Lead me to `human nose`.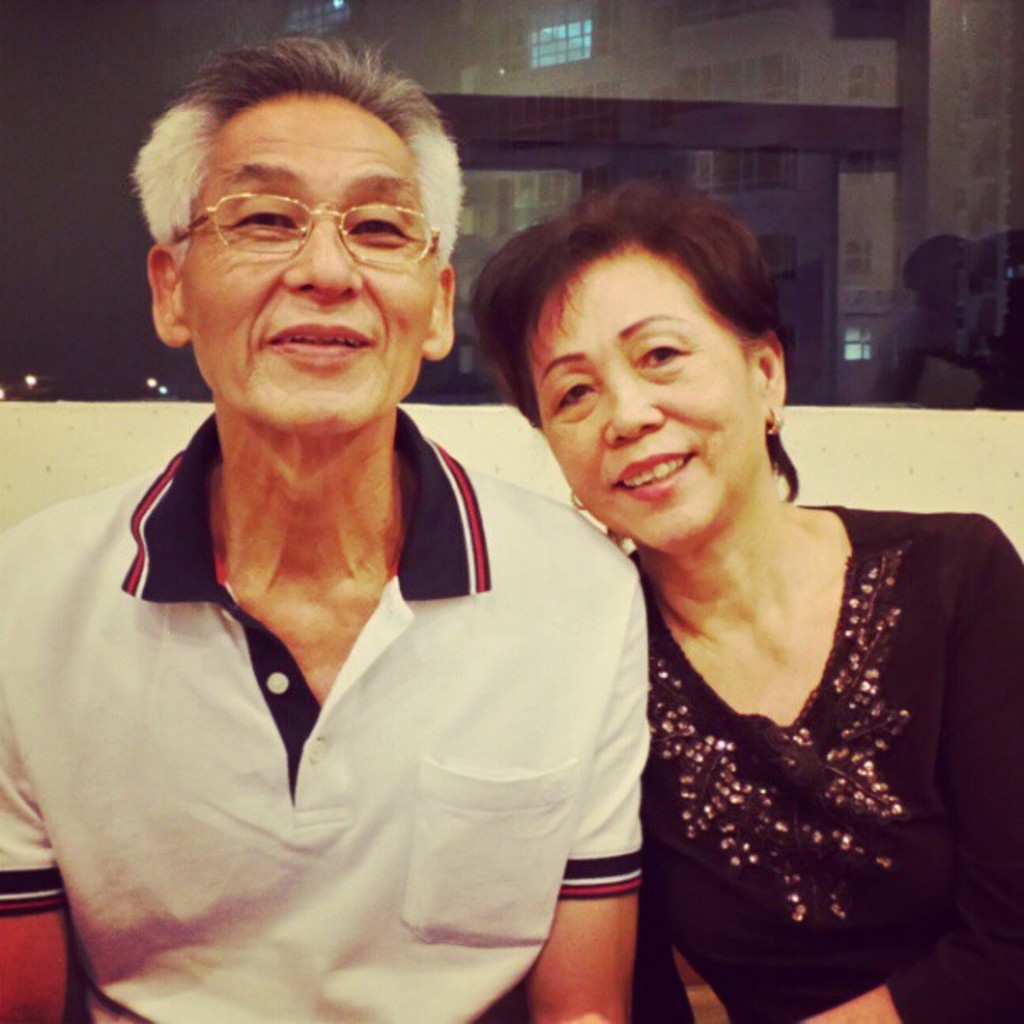
Lead to bbox=[284, 219, 360, 305].
